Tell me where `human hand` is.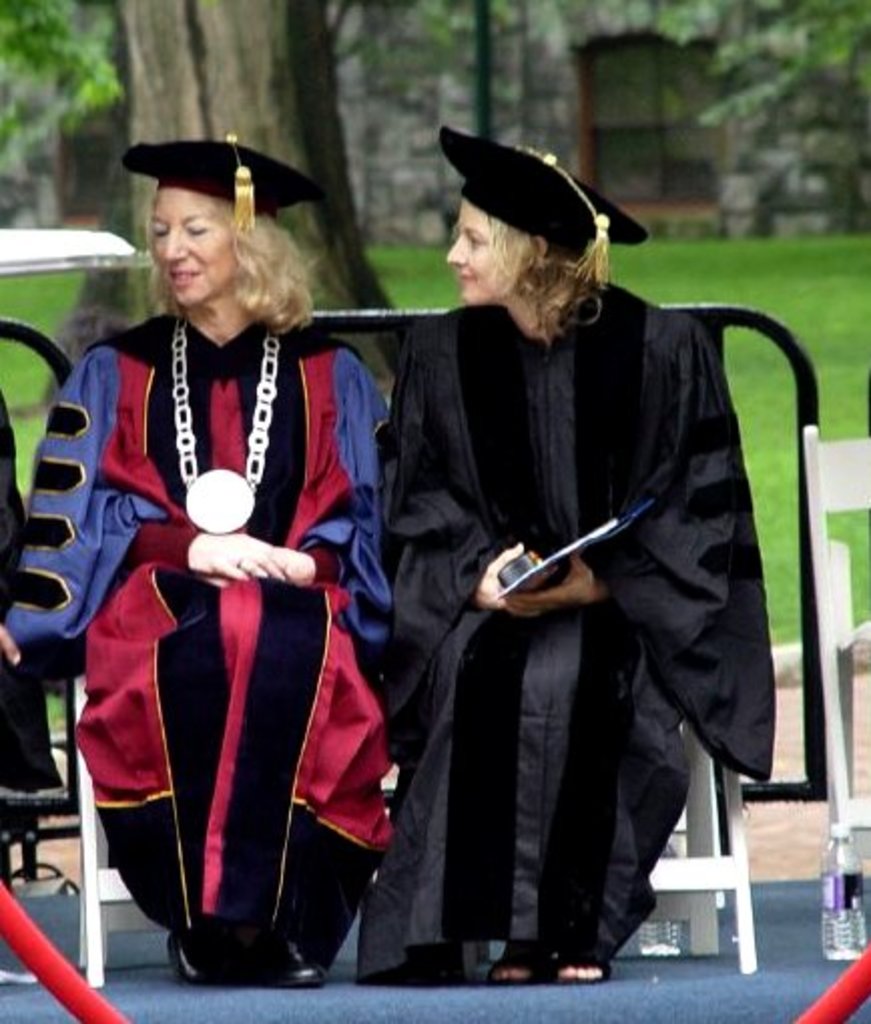
`human hand` is at bbox(193, 526, 301, 584).
